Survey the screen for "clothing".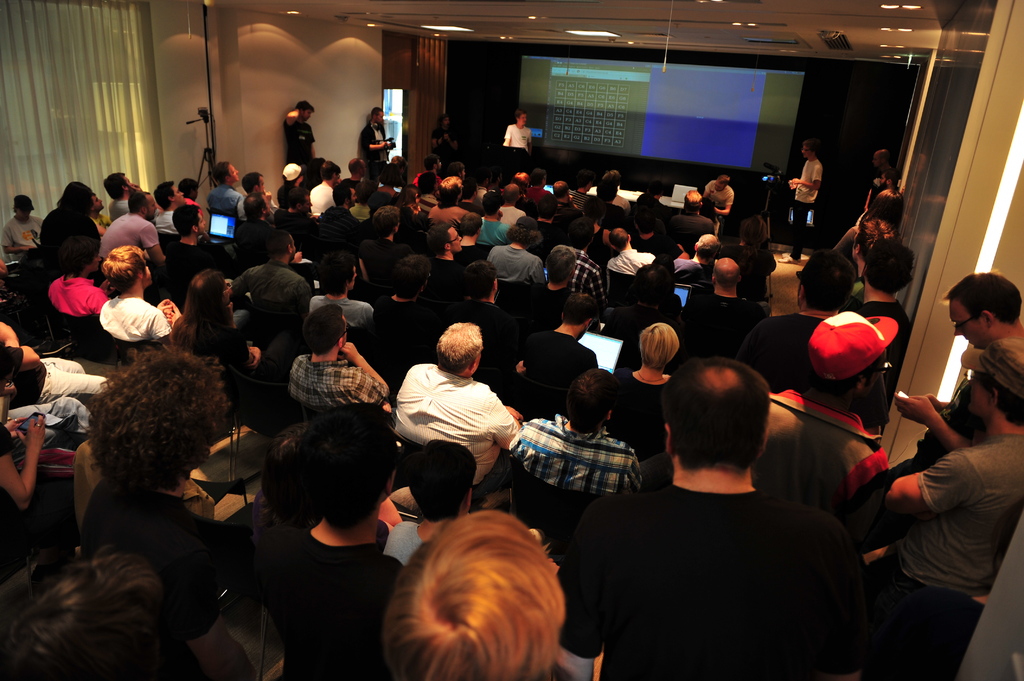
Survey found: BBox(310, 177, 339, 221).
